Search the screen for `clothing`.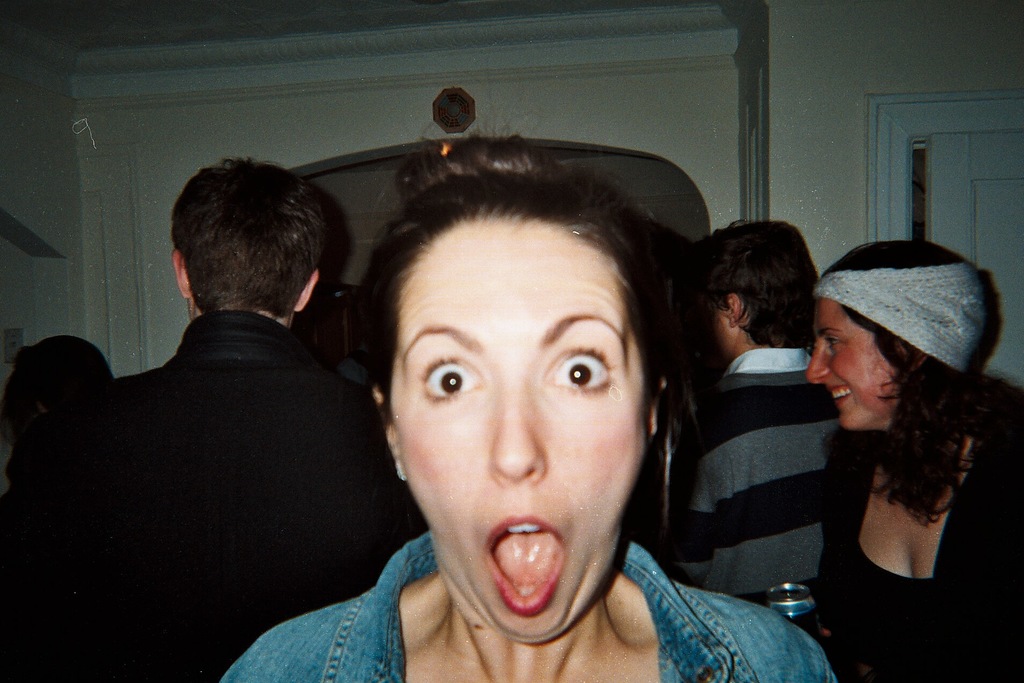
Found at <region>100, 304, 428, 682</region>.
